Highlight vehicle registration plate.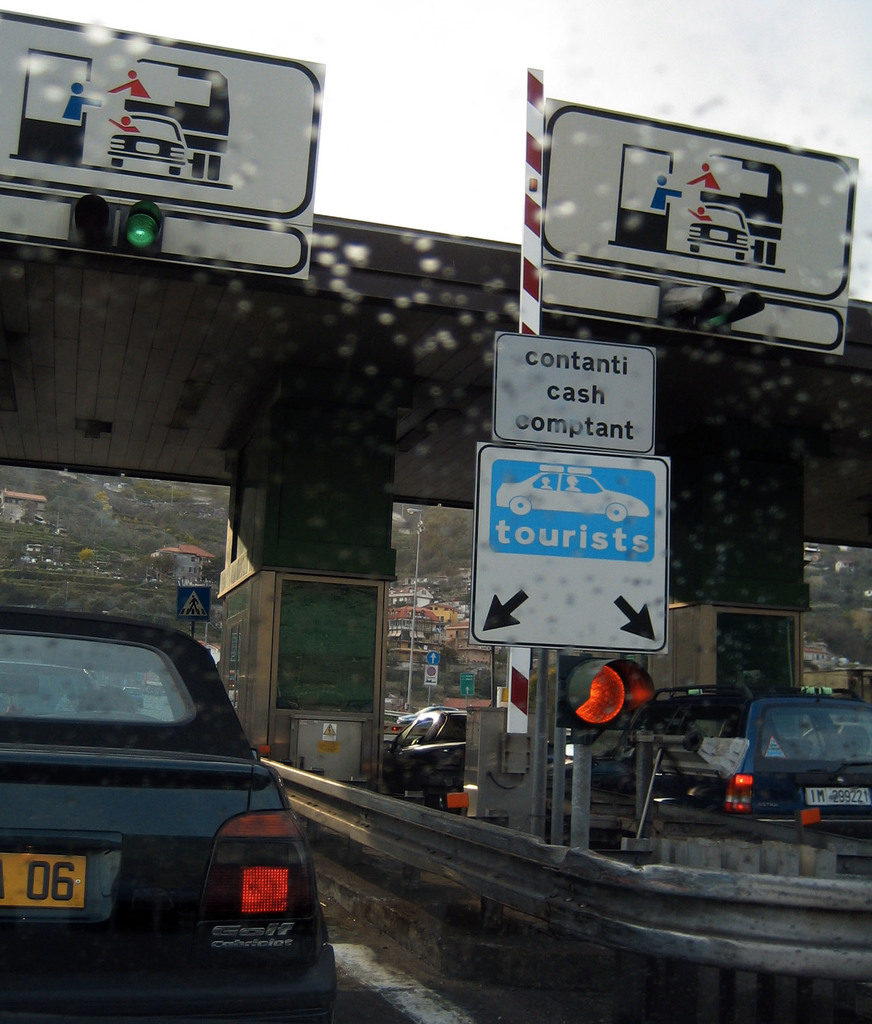
Highlighted region: [802,785,870,811].
